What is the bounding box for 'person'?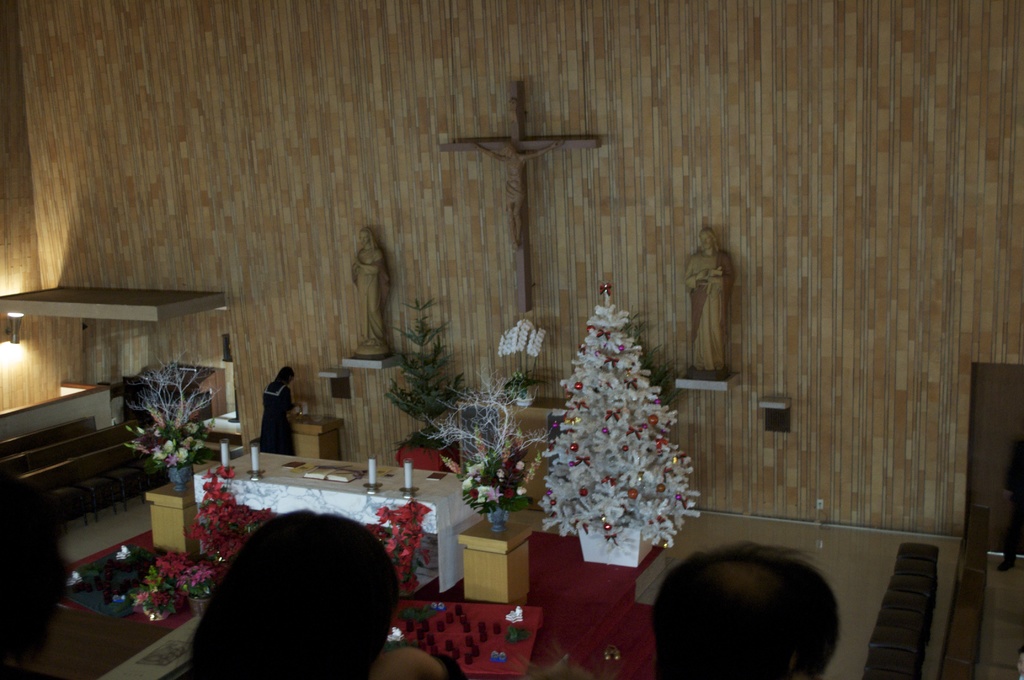
(259,362,297,456).
